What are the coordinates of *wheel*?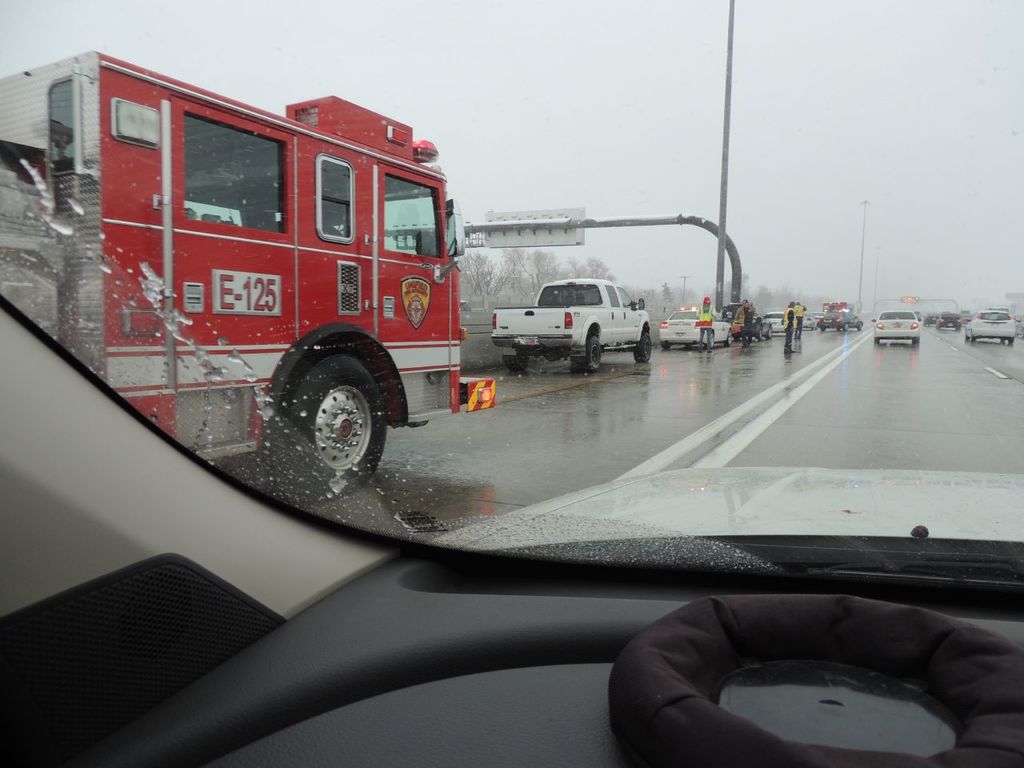
pyautogui.locateOnScreen(914, 342, 917, 346).
